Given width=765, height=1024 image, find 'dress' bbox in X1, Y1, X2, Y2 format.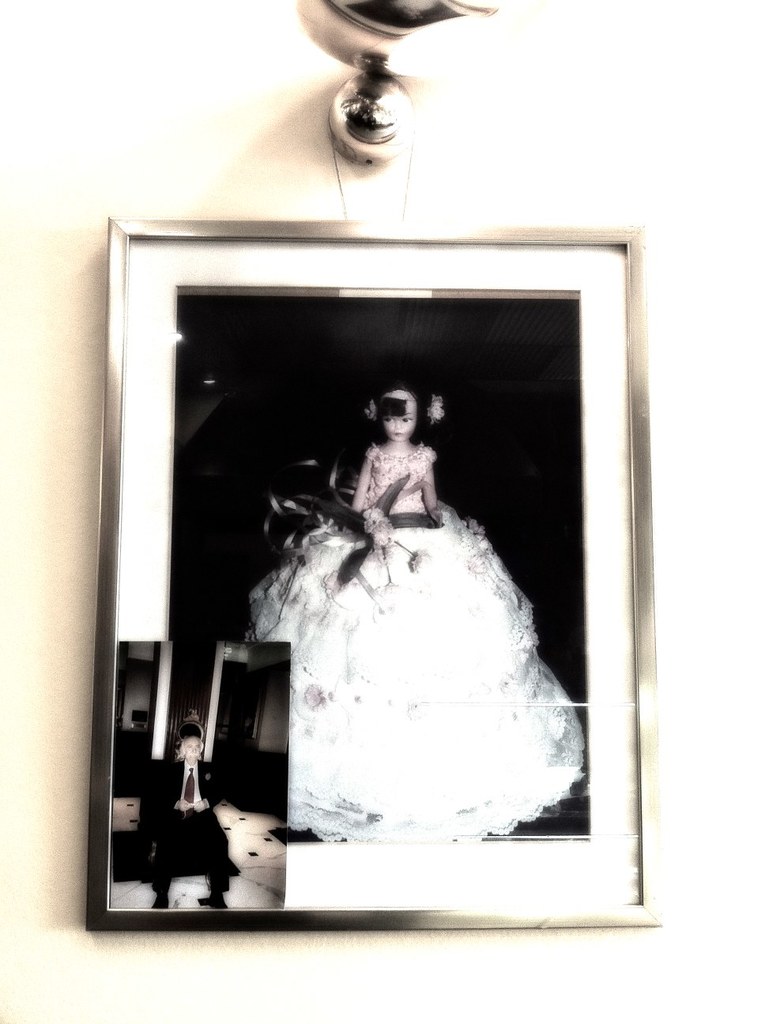
244, 442, 582, 842.
